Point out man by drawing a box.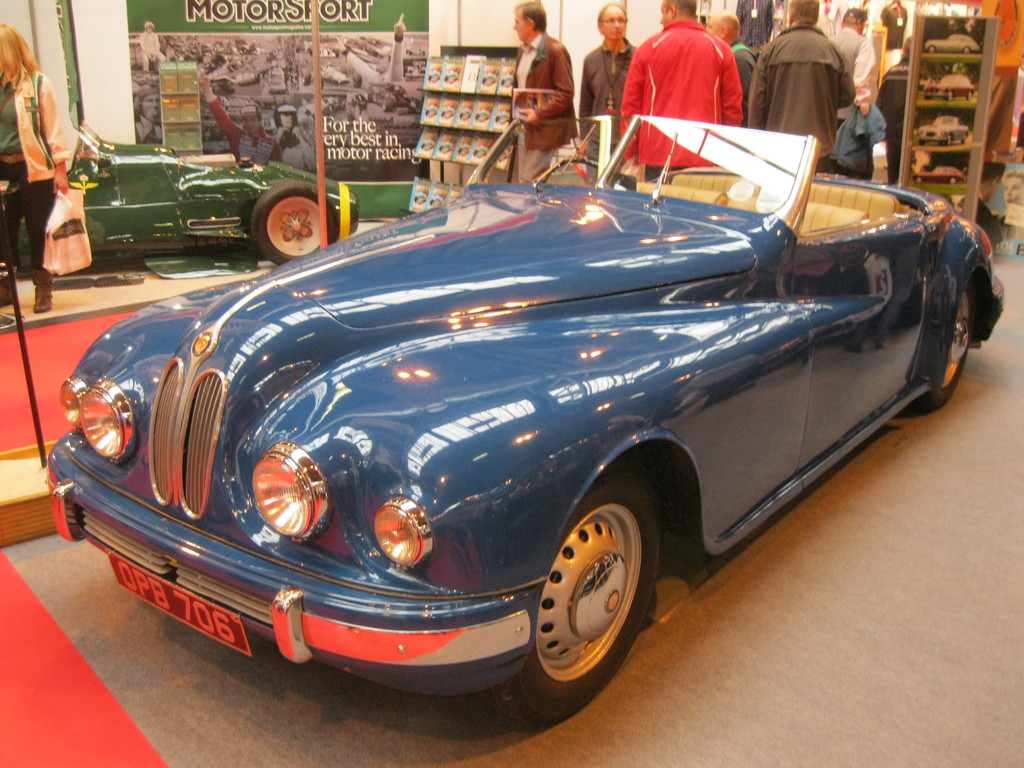
745/0/845/170.
